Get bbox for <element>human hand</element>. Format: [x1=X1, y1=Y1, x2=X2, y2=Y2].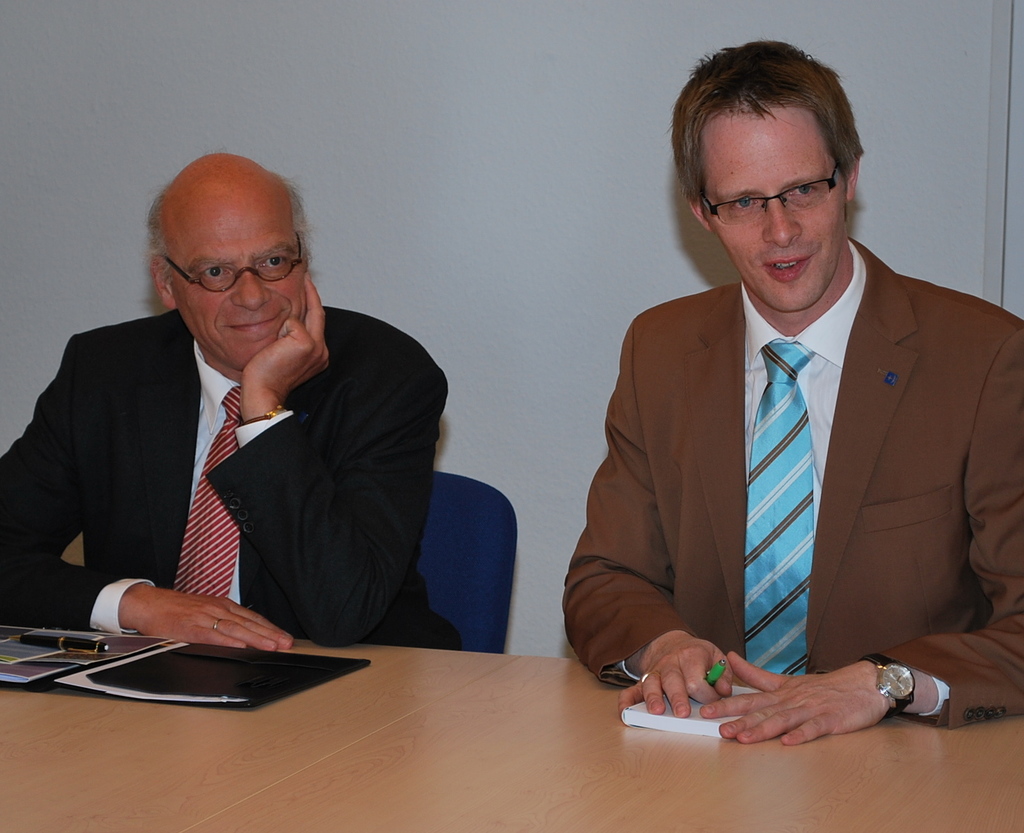
[x1=134, y1=589, x2=298, y2=646].
